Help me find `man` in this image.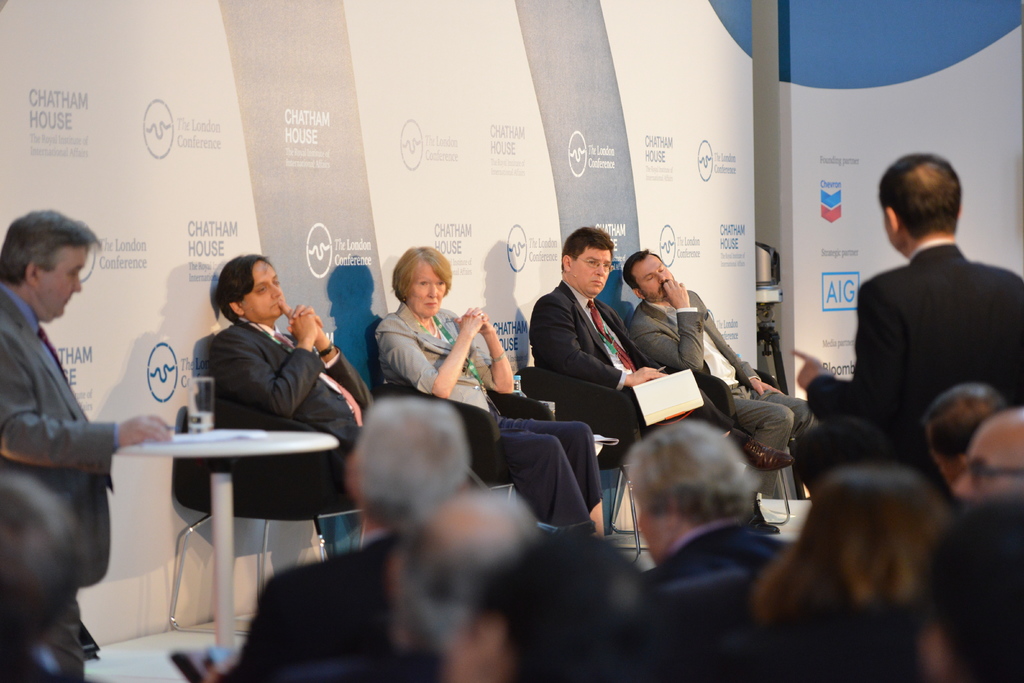
Found it: region(916, 381, 1010, 490).
